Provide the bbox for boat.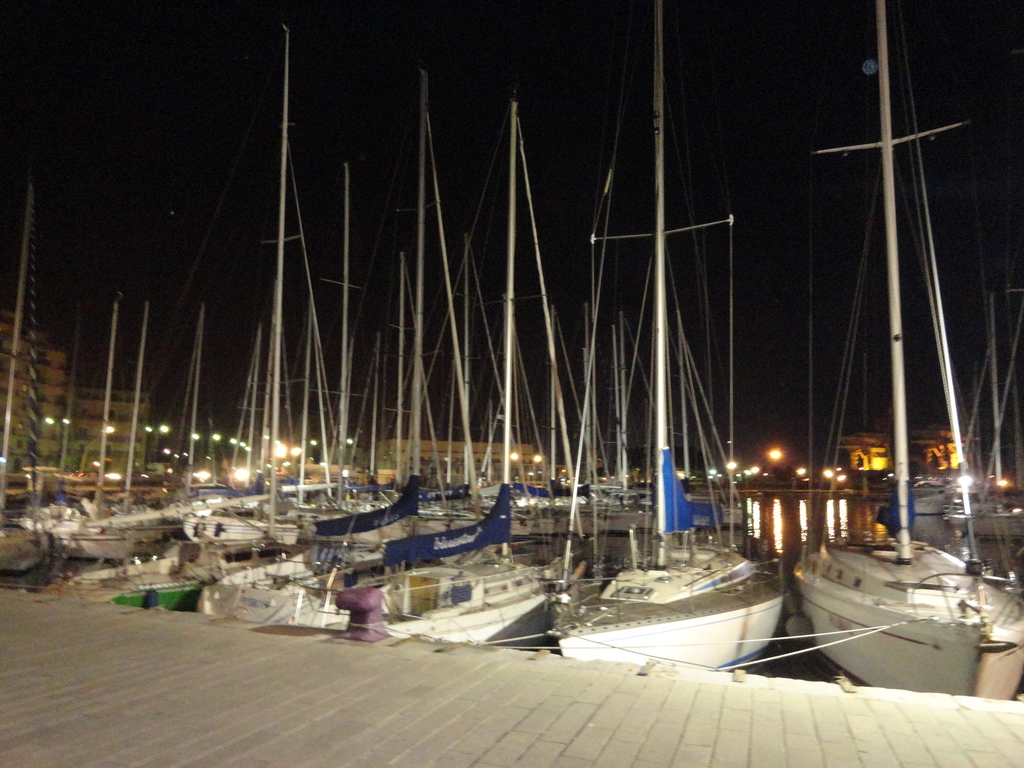
195:141:422:628.
